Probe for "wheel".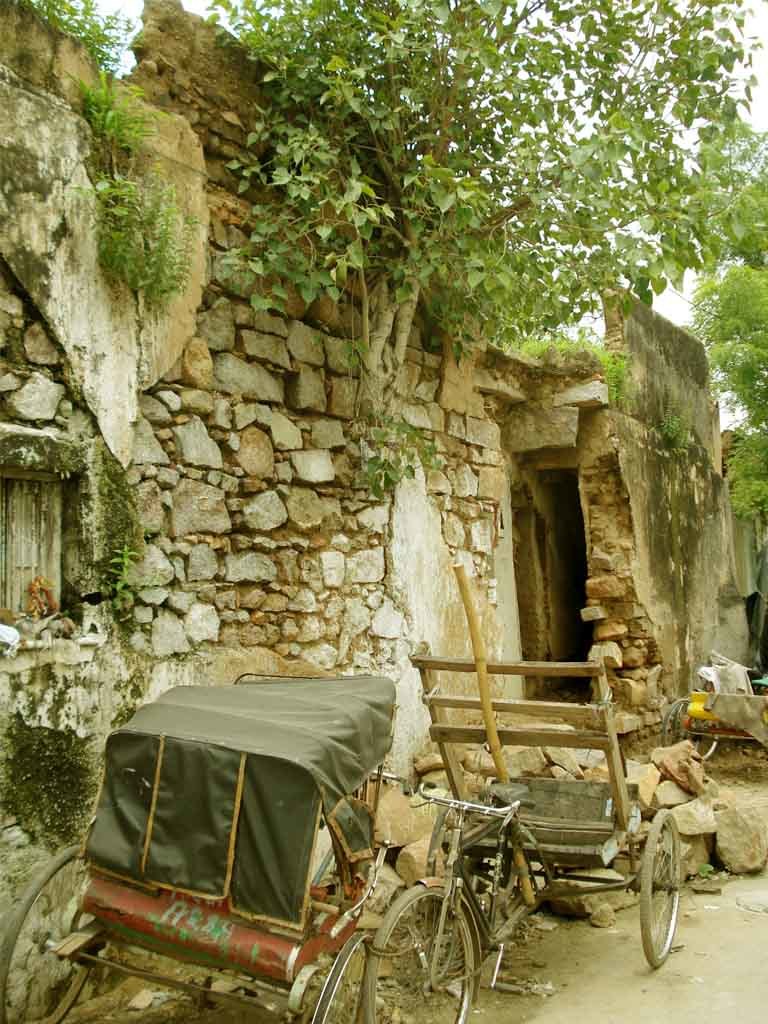
Probe result: [left=310, top=930, right=378, bottom=1023].
